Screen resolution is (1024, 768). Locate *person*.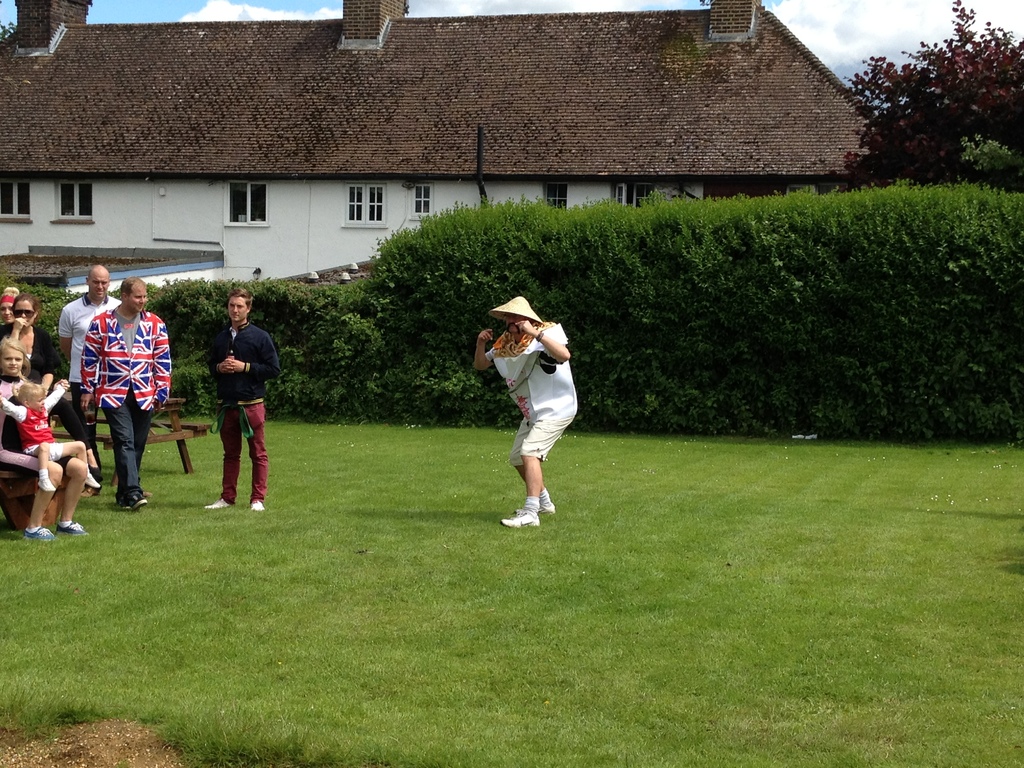
x1=82 y1=278 x2=172 y2=512.
